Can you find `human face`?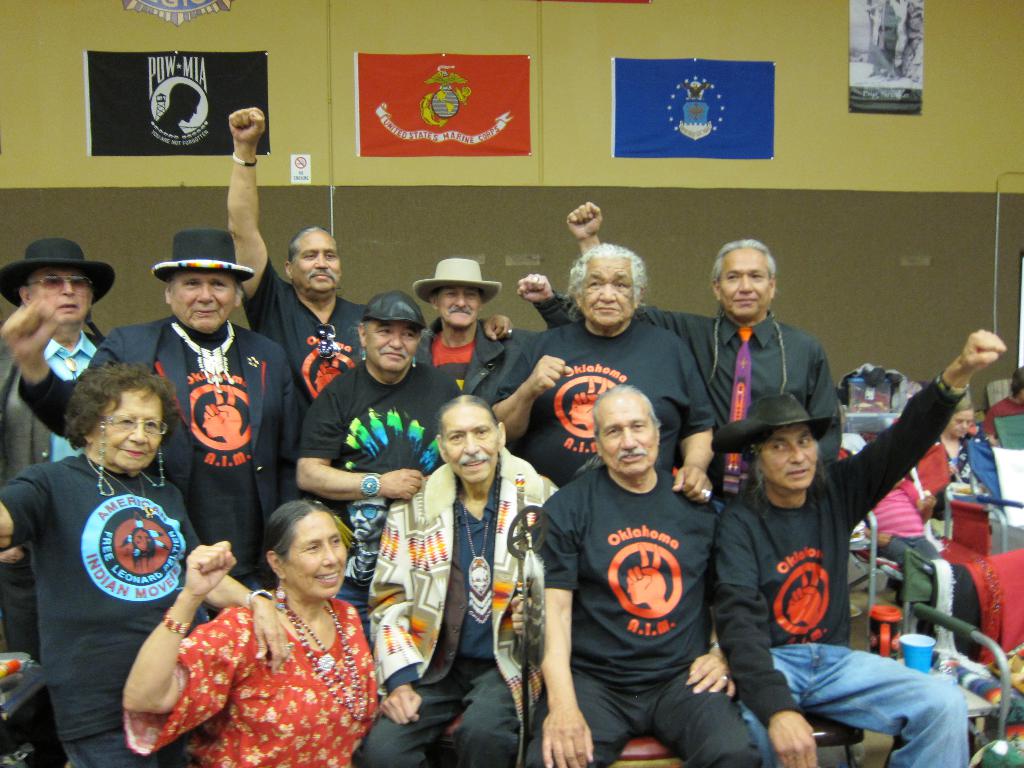
Yes, bounding box: 440, 404, 495, 484.
